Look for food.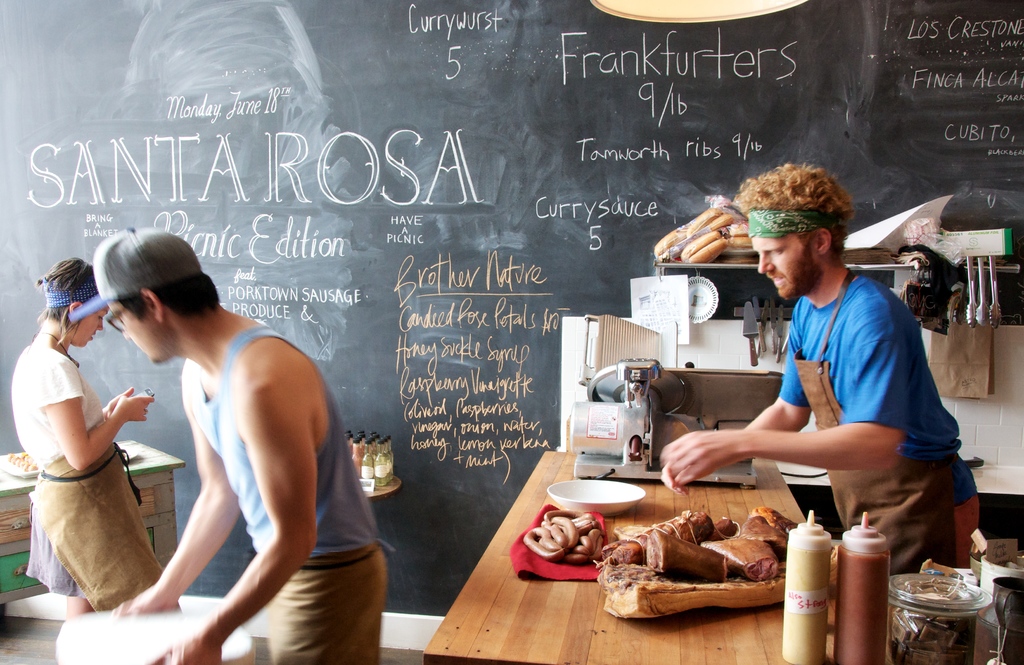
Found: <bbox>649, 201, 753, 266</bbox>.
